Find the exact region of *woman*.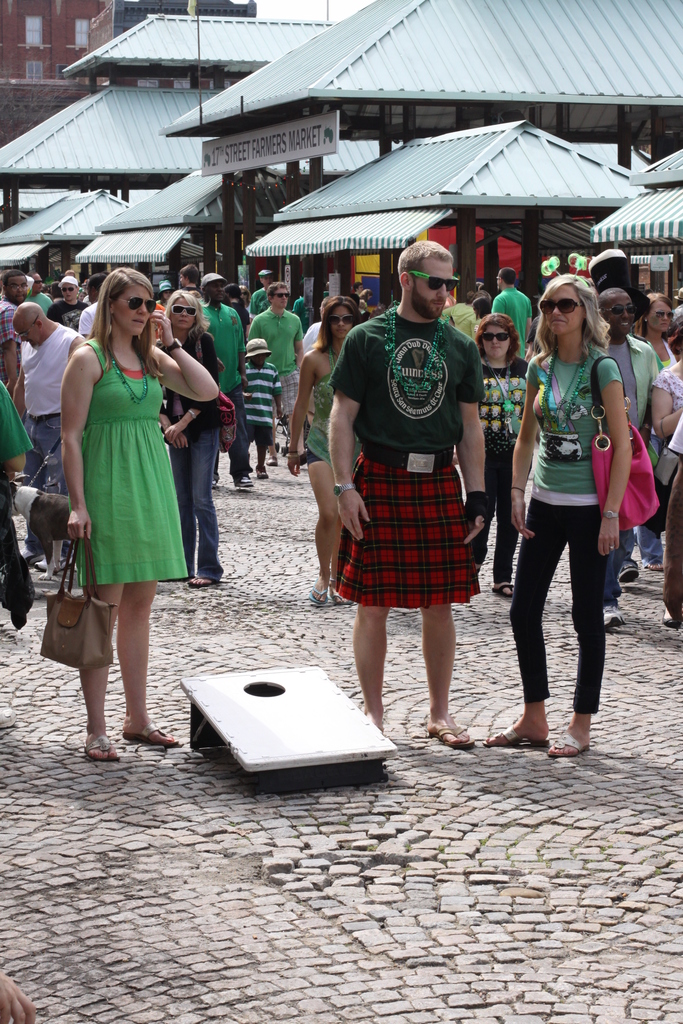
Exact region: [x1=49, y1=280, x2=201, y2=724].
